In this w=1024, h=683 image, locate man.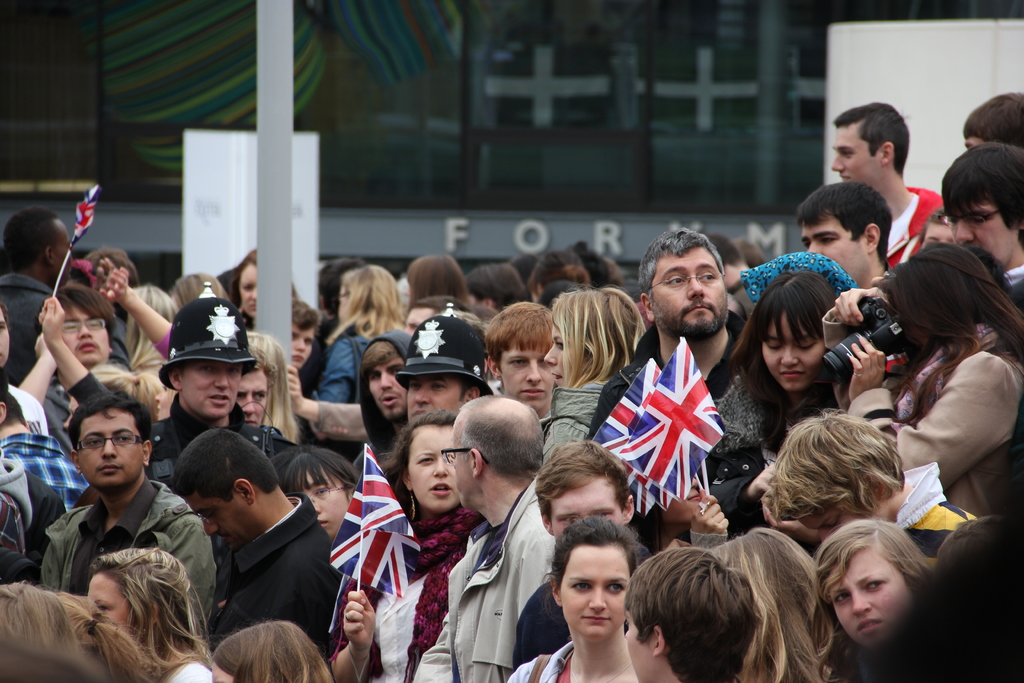
Bounding box: Rect(27, 385, 198, 642).
